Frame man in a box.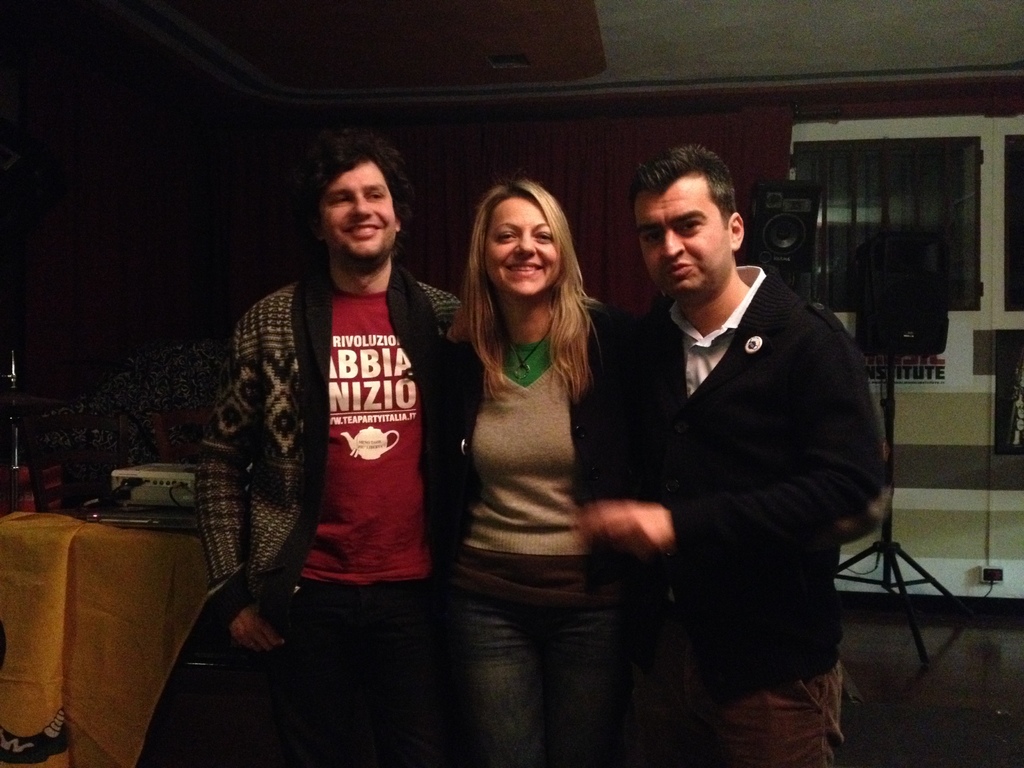
<bbox>188, 128, 479, 765</bbox>.
